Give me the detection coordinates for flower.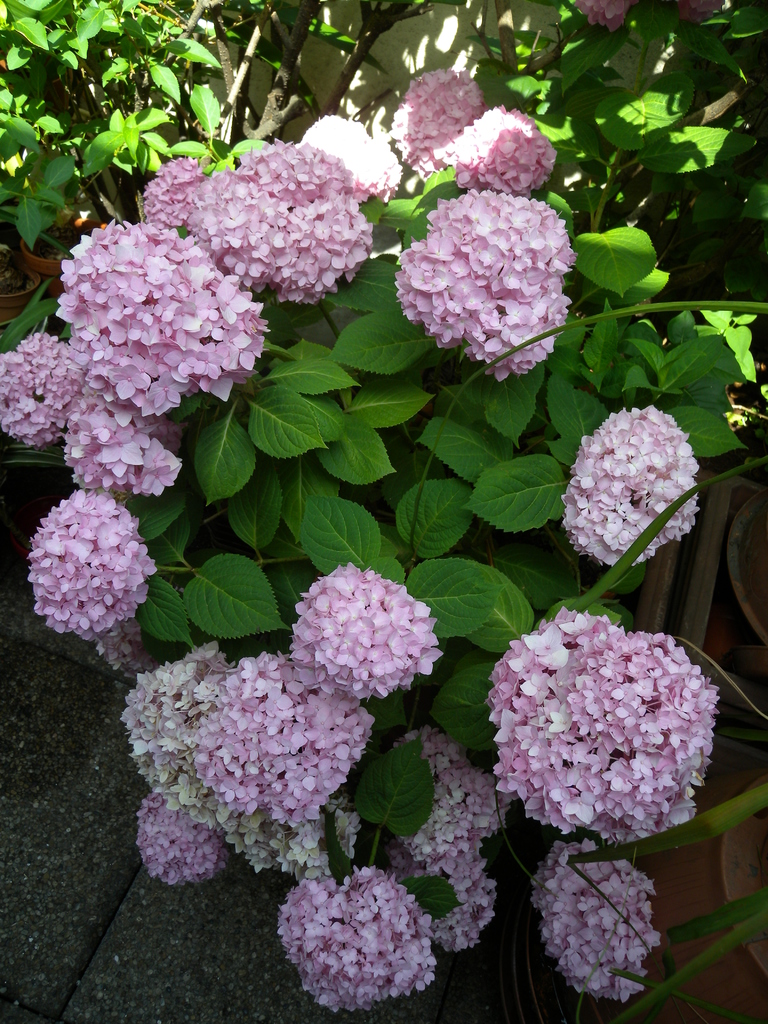
x1=289, y1=562, x2=443, y2=698.
